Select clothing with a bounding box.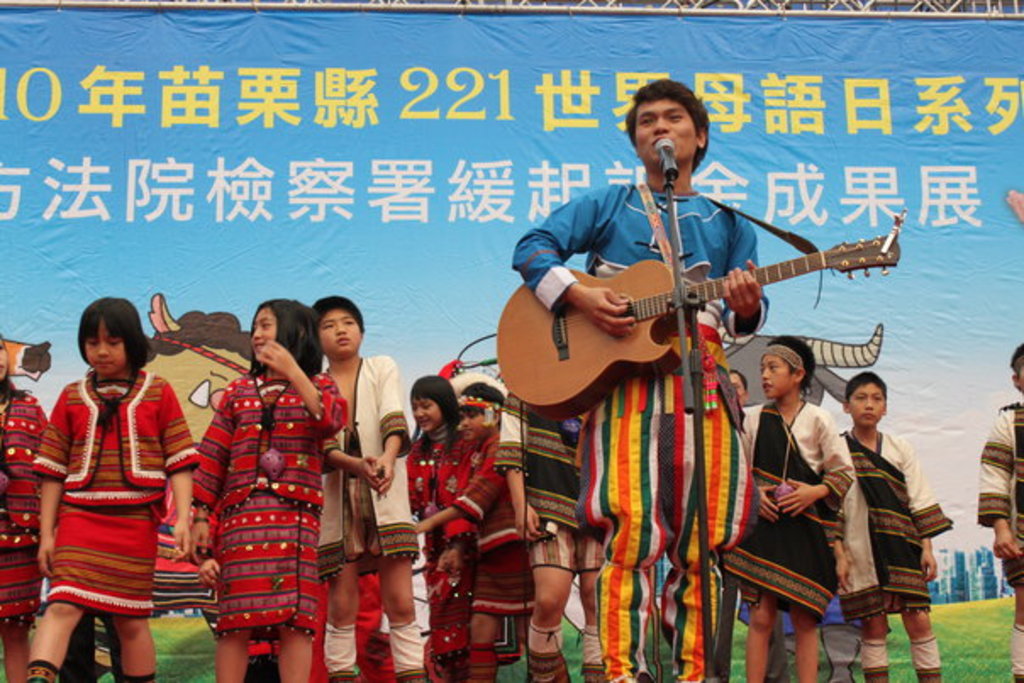
box=[387, 417, 483, 676].
